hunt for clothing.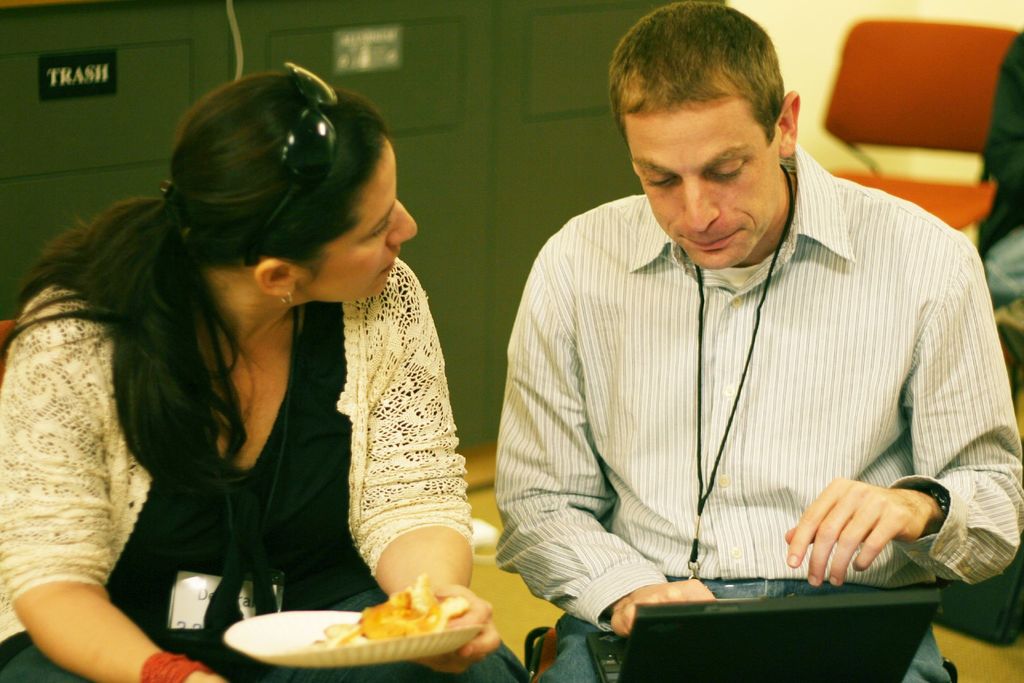
Hunted down at [973, 24, 1023, 373].
